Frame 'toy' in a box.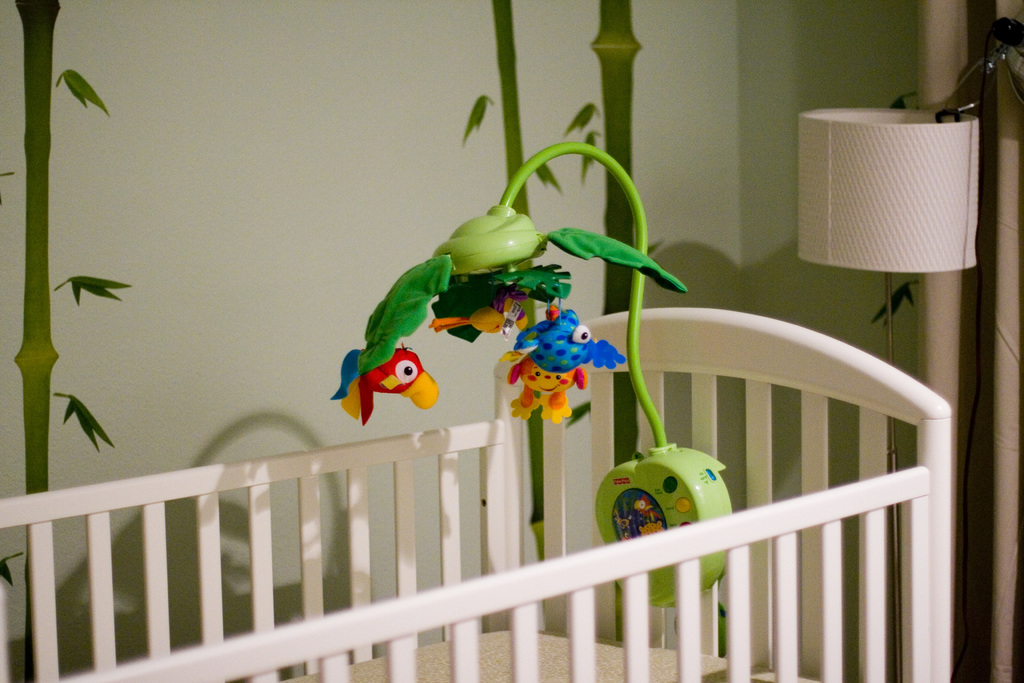
499 307 628 425.
